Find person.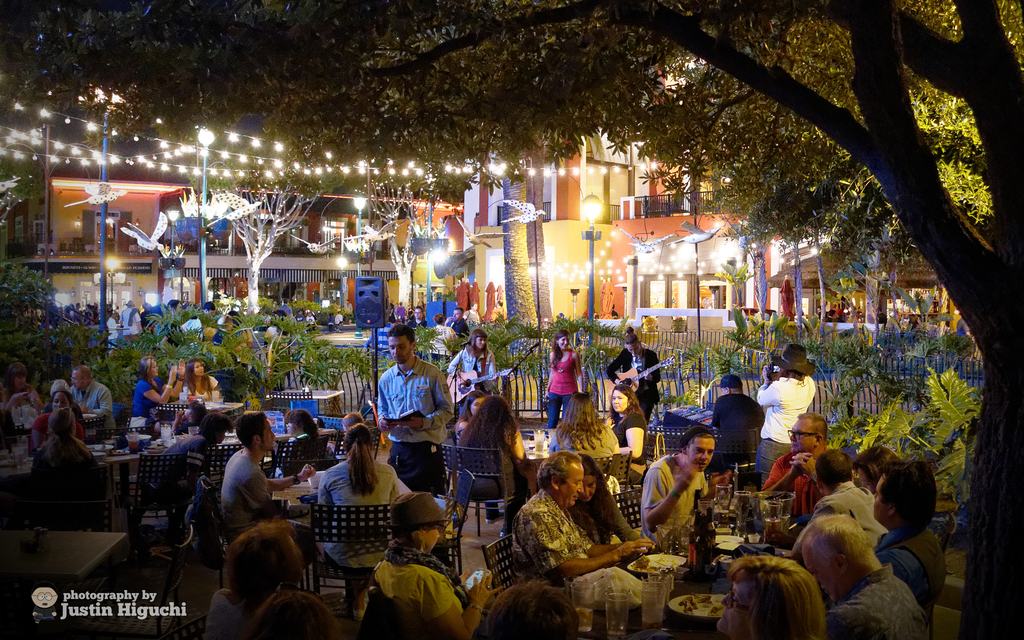
pyautogui.locateOnScreen(543, 327, 585, 431).
